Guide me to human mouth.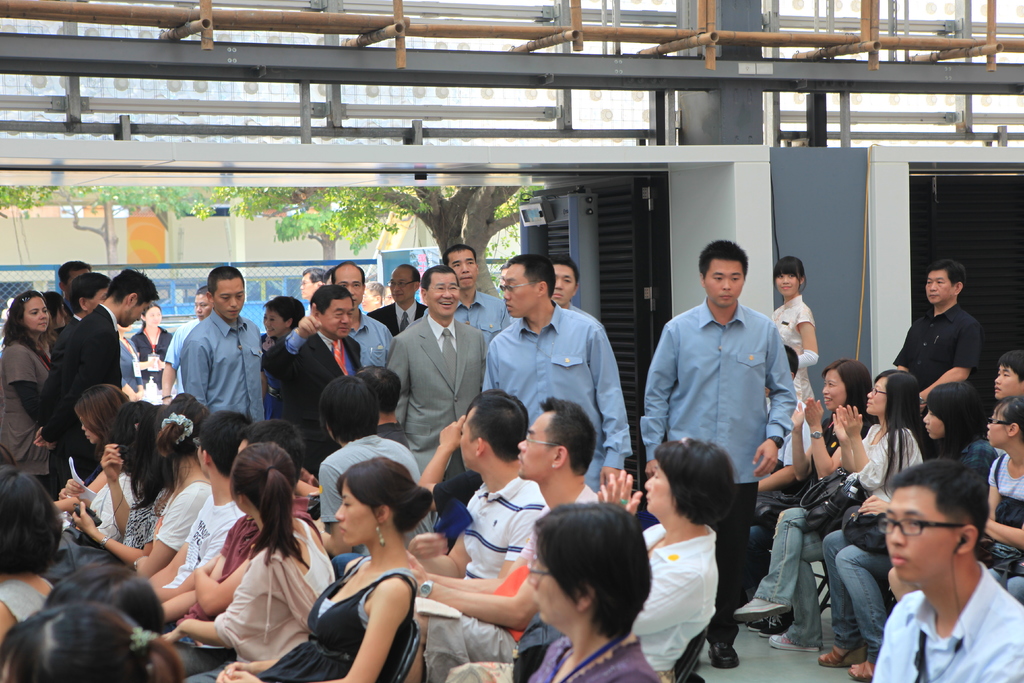
Guidance: select_region(441, 303, 453, 307).
